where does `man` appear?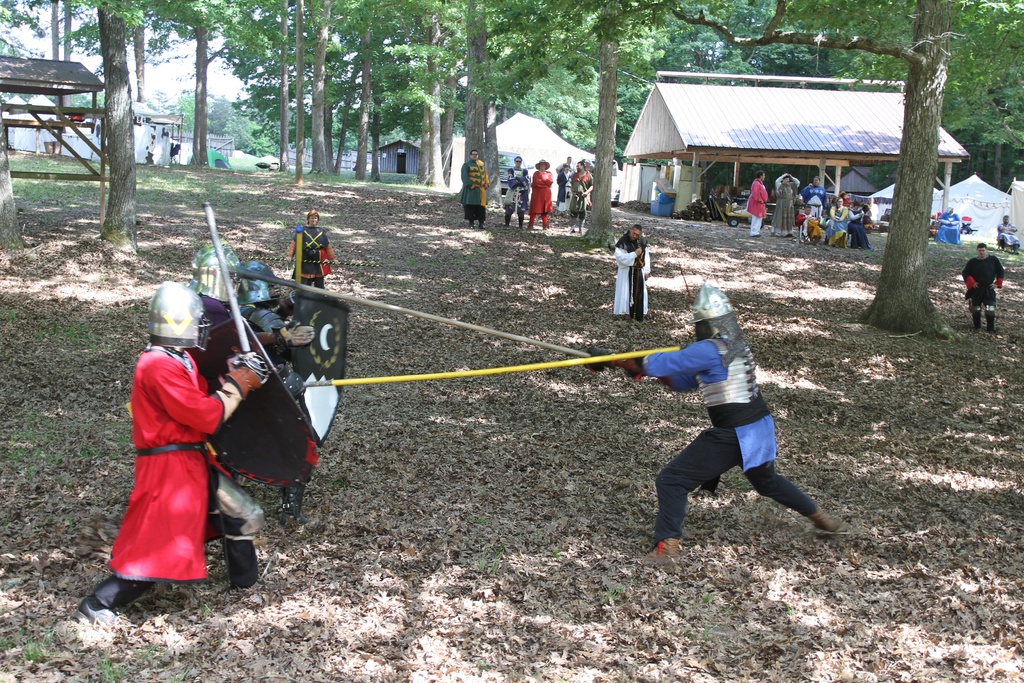
Appears at l=634, t=287, r=839, b=554.
